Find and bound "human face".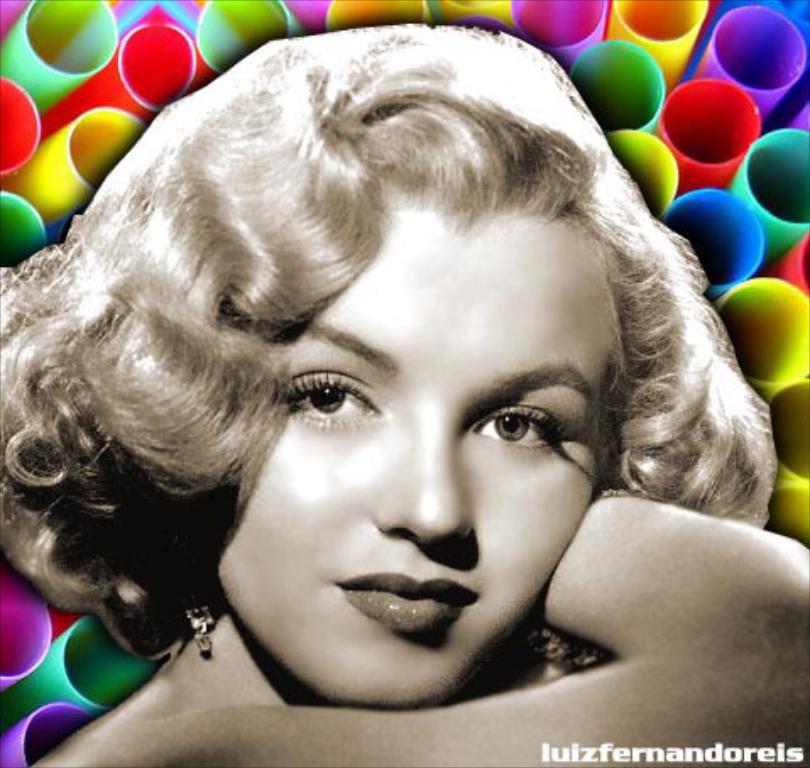
Bound: rect(222, 249, 624, 705).
